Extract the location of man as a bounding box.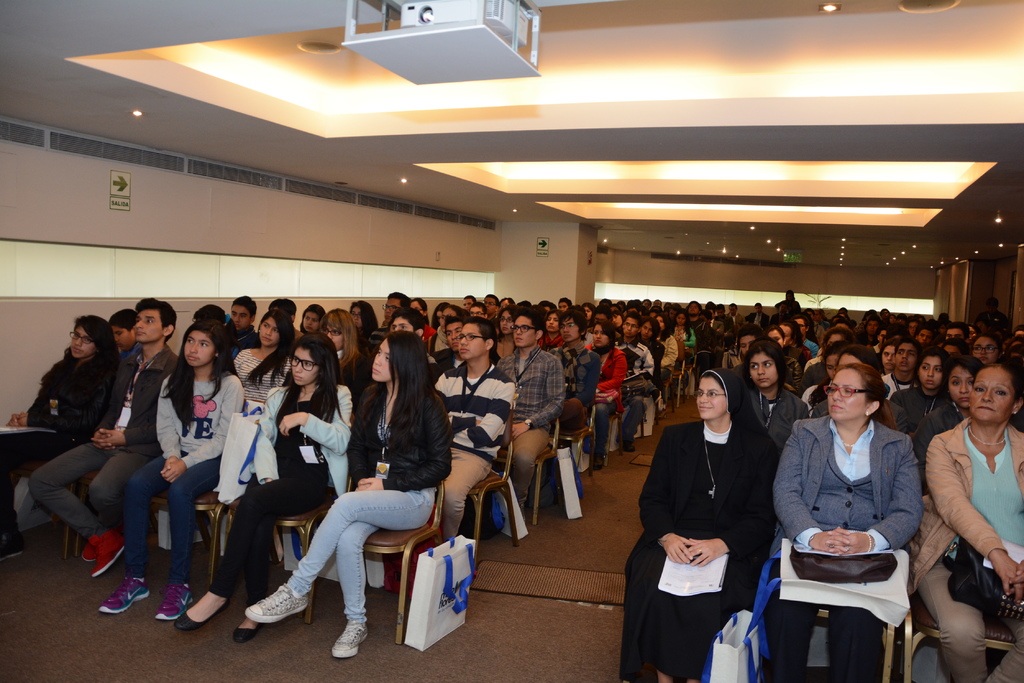
BBox(429, 315, 467, 365).
